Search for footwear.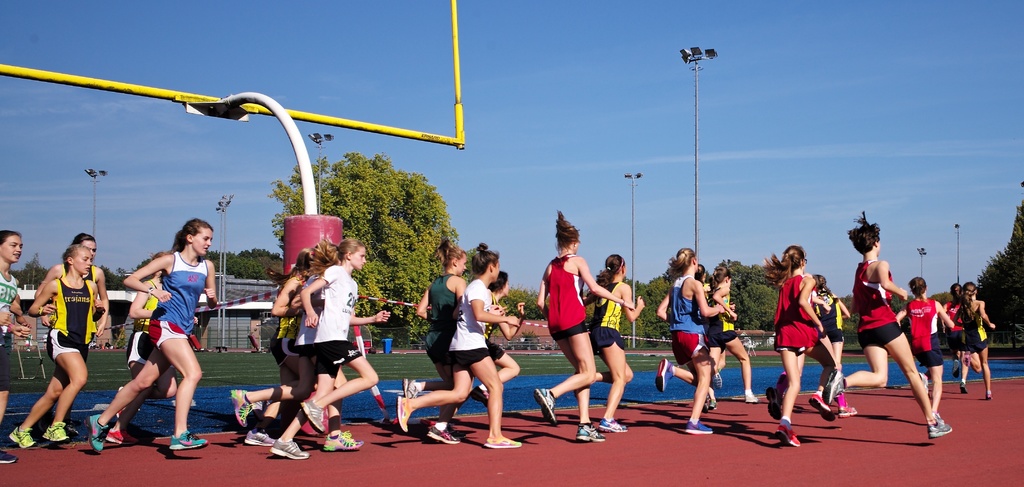
Found at 244 430 273 446.
